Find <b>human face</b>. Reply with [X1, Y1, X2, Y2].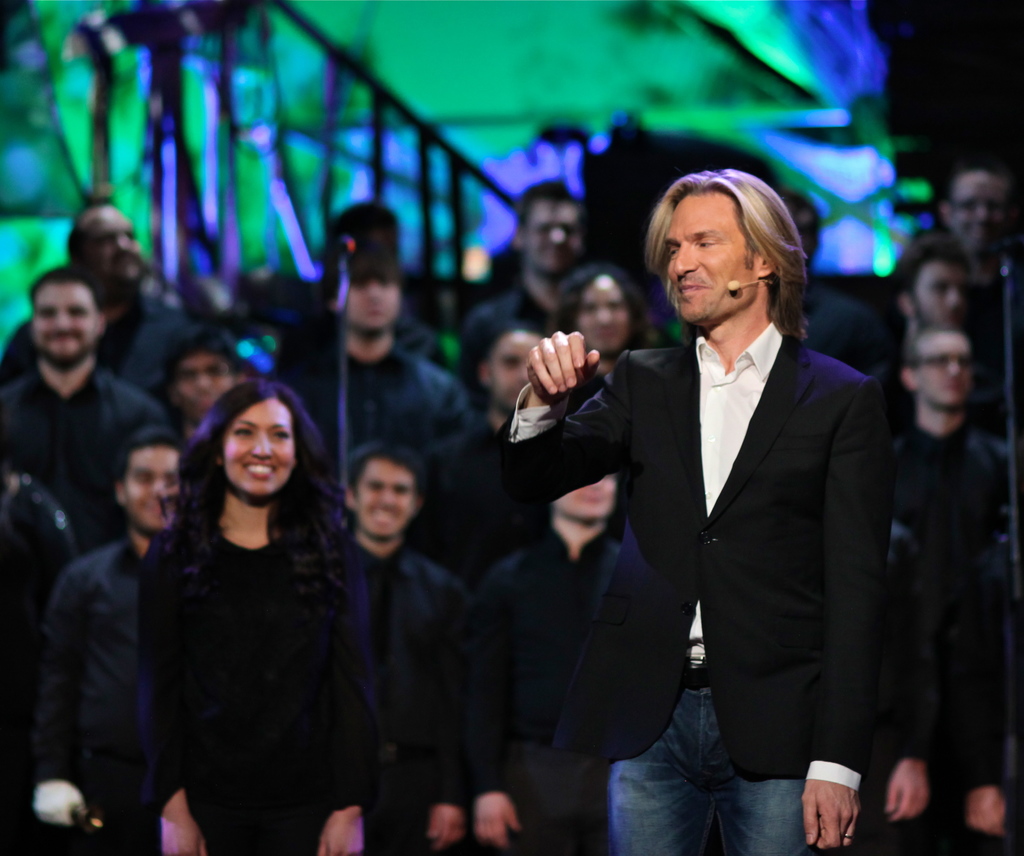
[956, 172, 1014, 253].
